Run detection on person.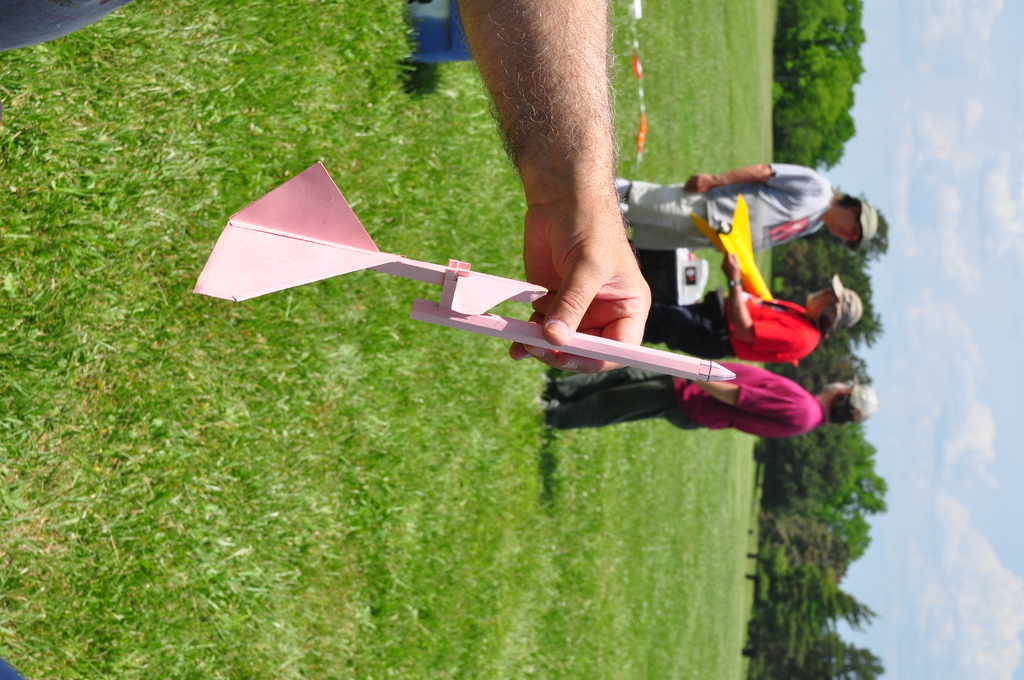
Result: 543 366 880 437.
